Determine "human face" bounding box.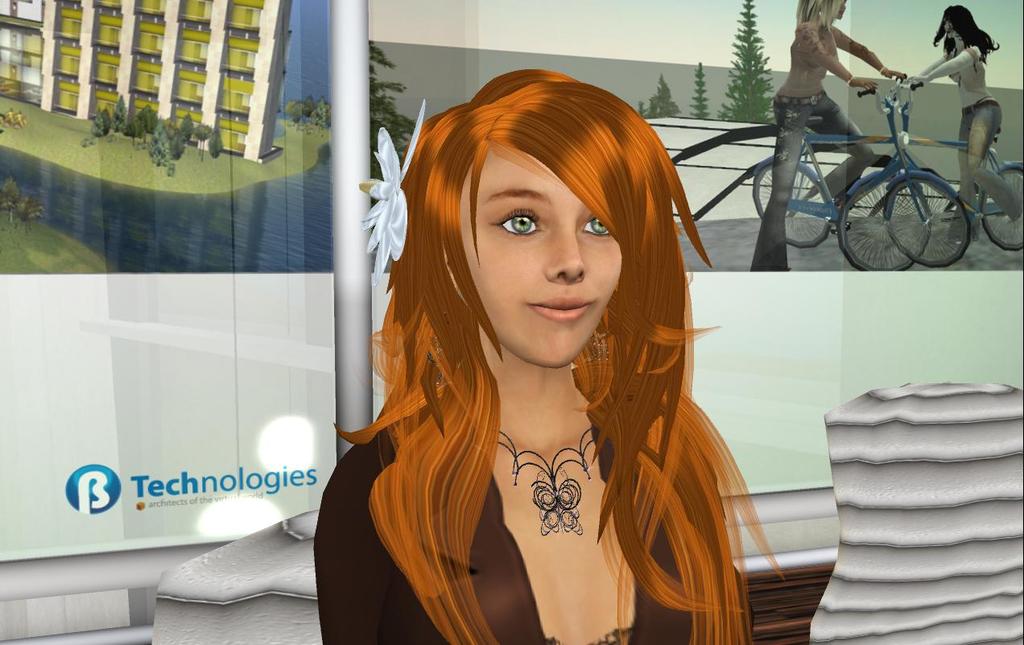
Determined: select_region(457, 149, 621, 368).
